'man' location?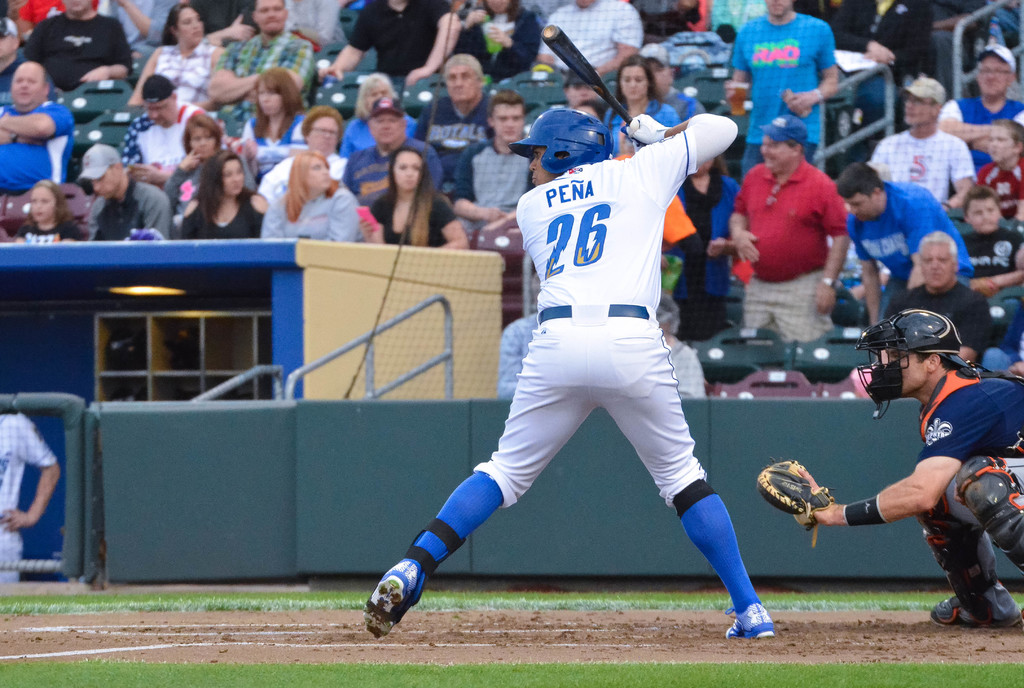
pyautogui.locateOnScreen(725, 0, 840, 179)
